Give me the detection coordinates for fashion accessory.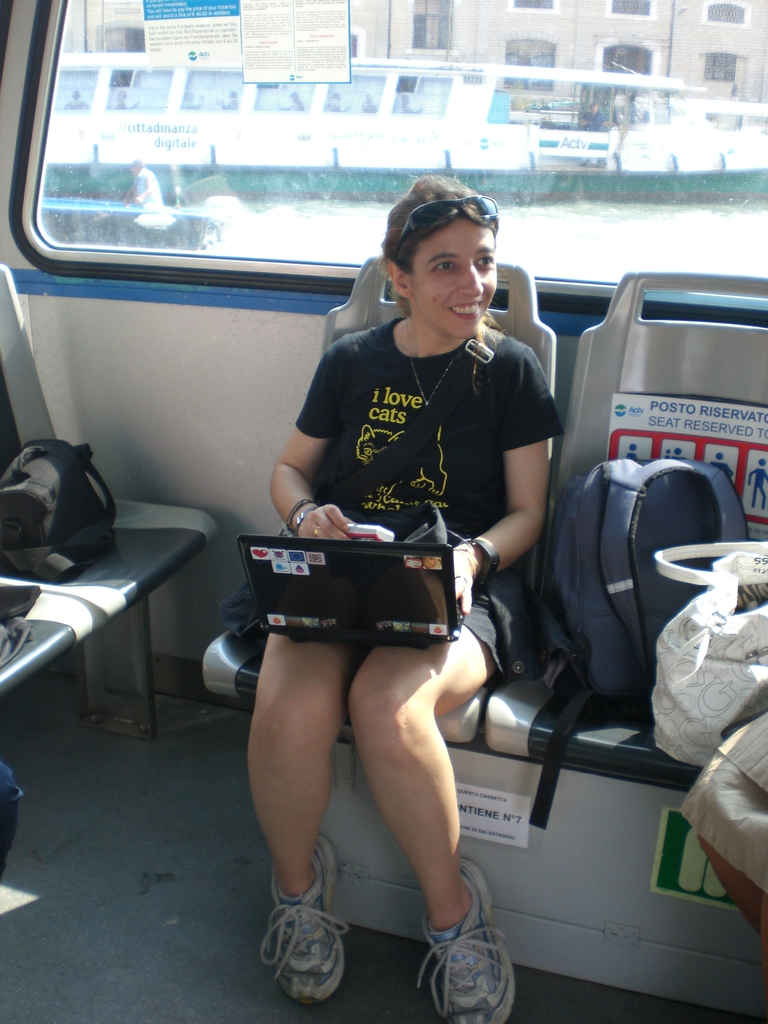
(x1=398, y1=196, x2=495, y2=244).
